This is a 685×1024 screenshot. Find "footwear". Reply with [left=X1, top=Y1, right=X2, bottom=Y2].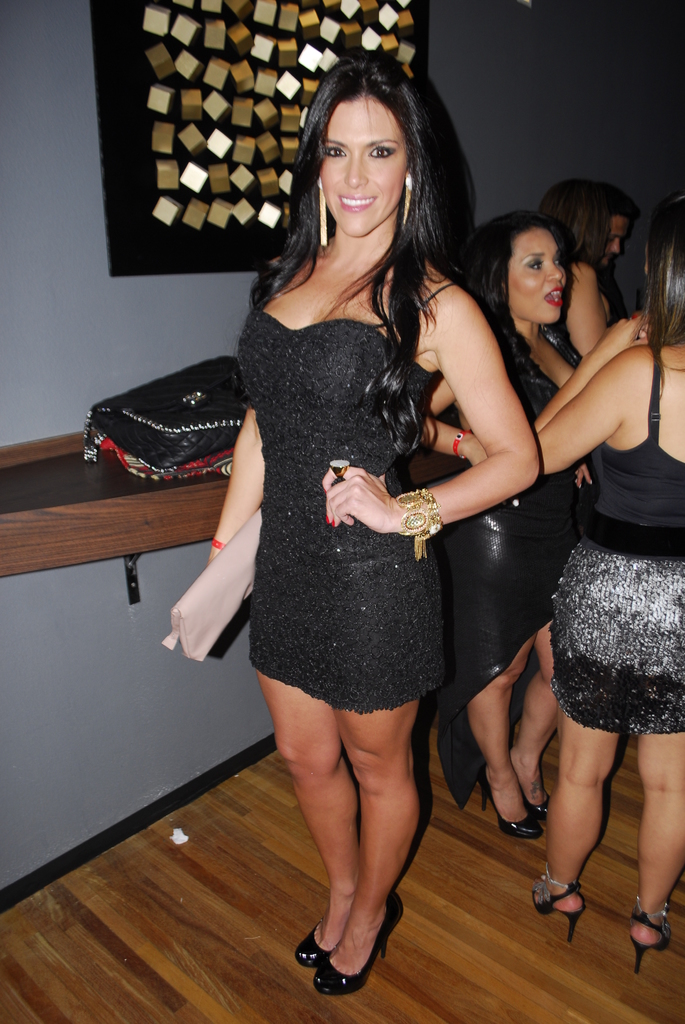
[left=505, top=770, right=561, bottom=821].
